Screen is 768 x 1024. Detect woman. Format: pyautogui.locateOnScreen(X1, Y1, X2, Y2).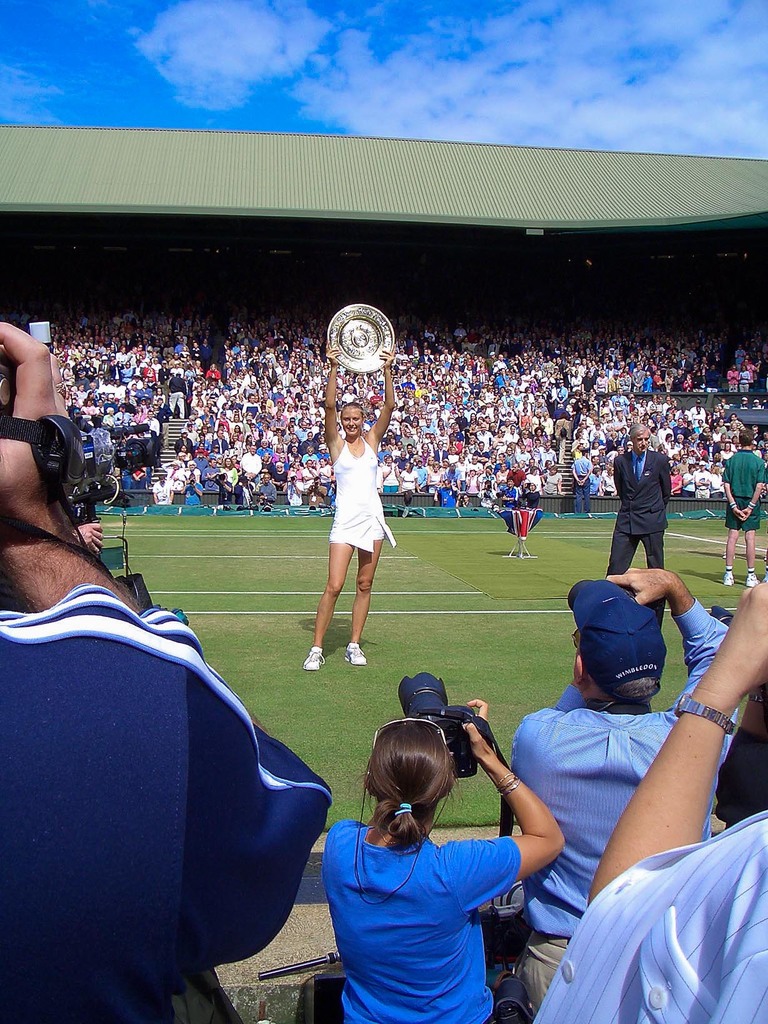
pyautogui.locateOnScreen(223, 458, 238, 489).
